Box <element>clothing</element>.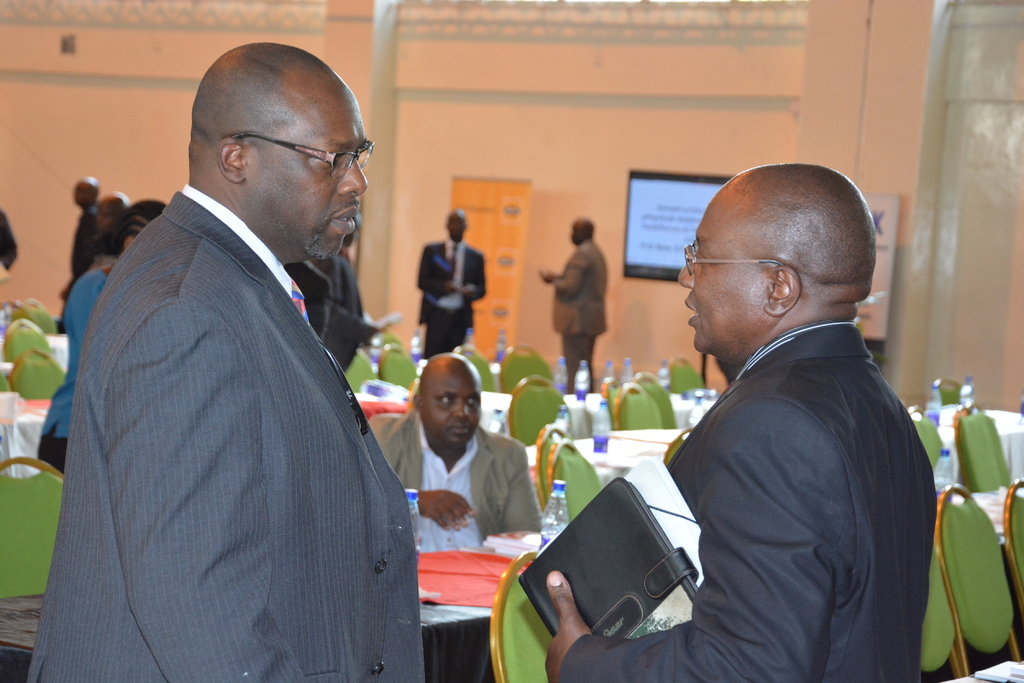
bbox=(410, 234, 491, 358).
